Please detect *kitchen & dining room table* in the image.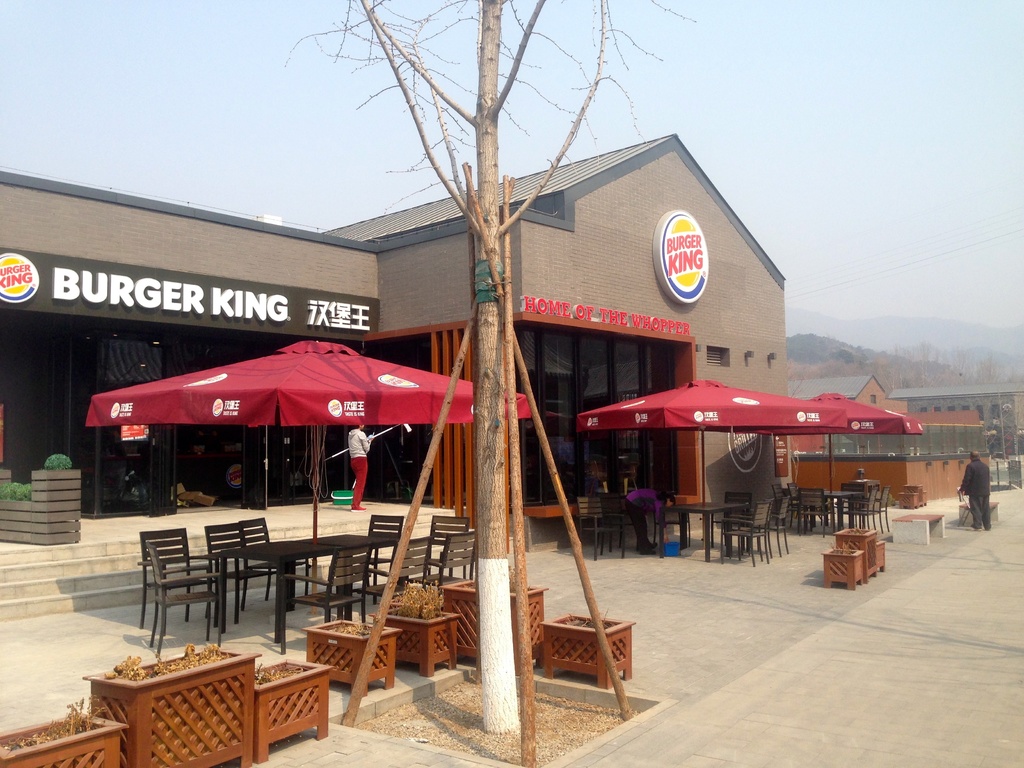
214, 531, 344, 643.
